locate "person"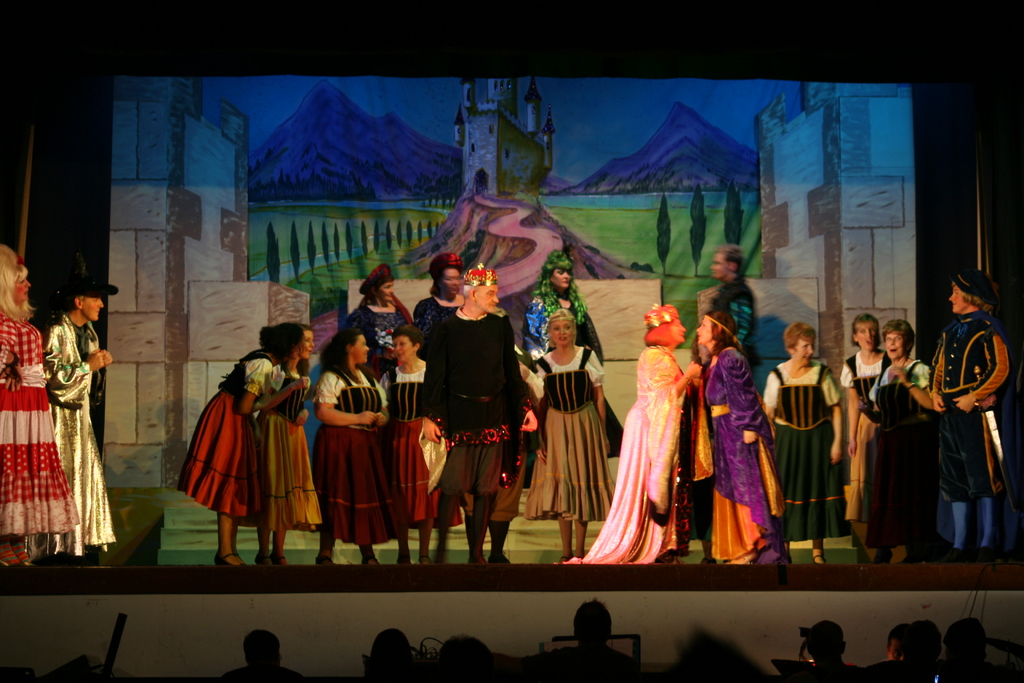
box=[924, 263, 1011, 589]
